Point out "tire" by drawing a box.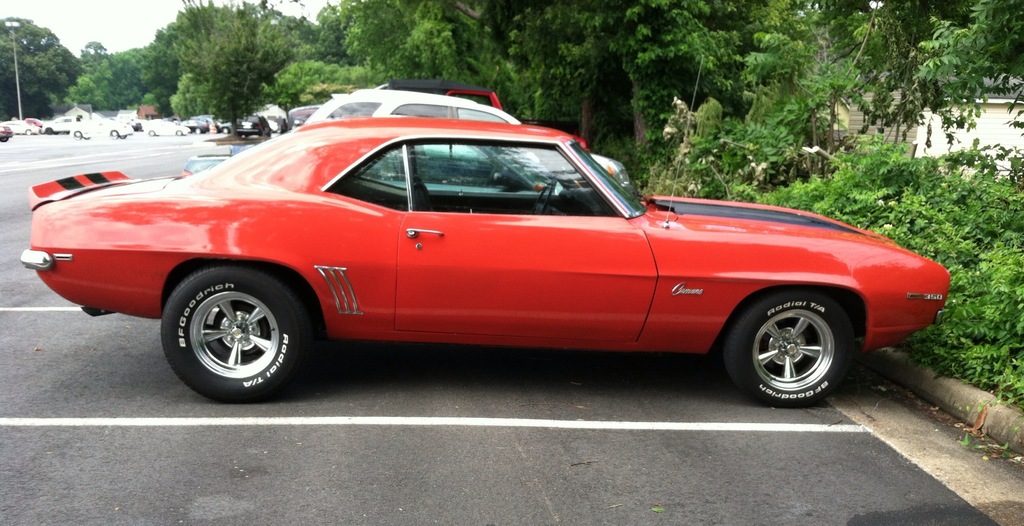
145/130/152/137.
